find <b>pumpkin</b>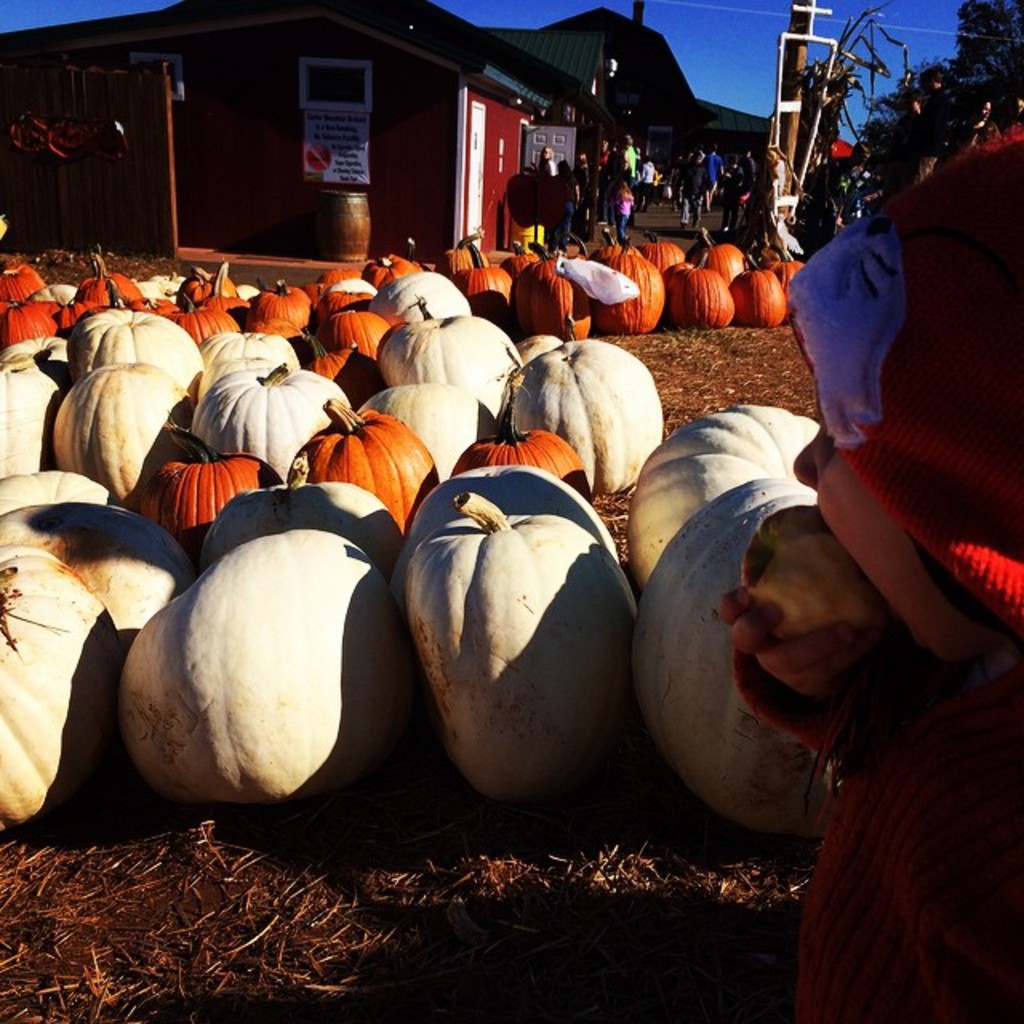
crop(109, 514, 405, 819)
